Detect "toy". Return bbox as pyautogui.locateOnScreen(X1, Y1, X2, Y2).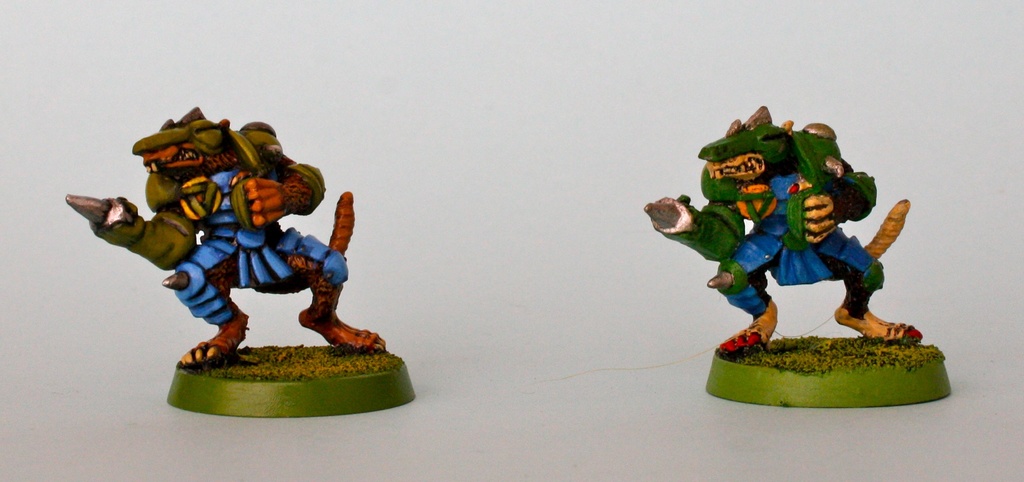
pyautogui.locateOnScreen(66, 104, 416, 419).
